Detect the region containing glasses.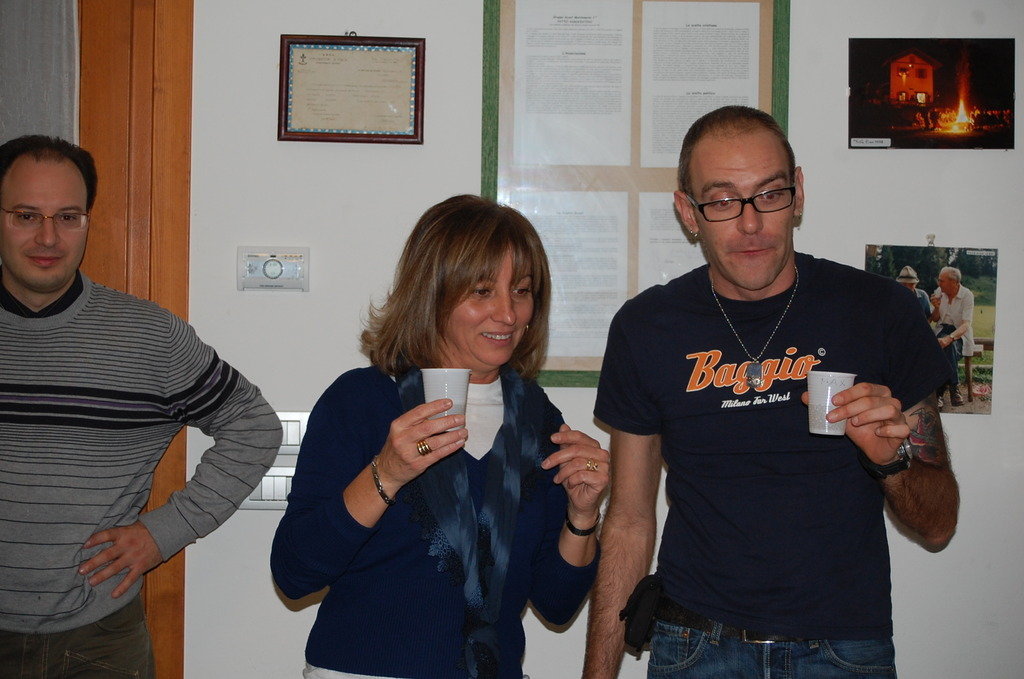
(5, 208, 96, 237).
